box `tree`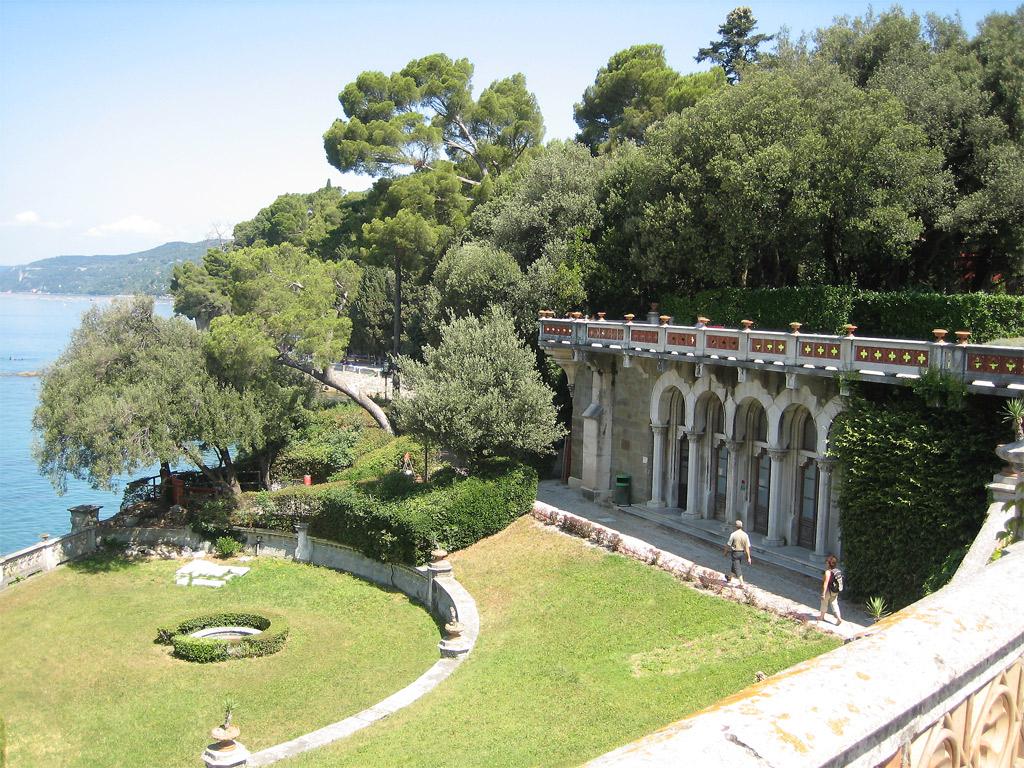
l=204, t=171, r=404, b=352
